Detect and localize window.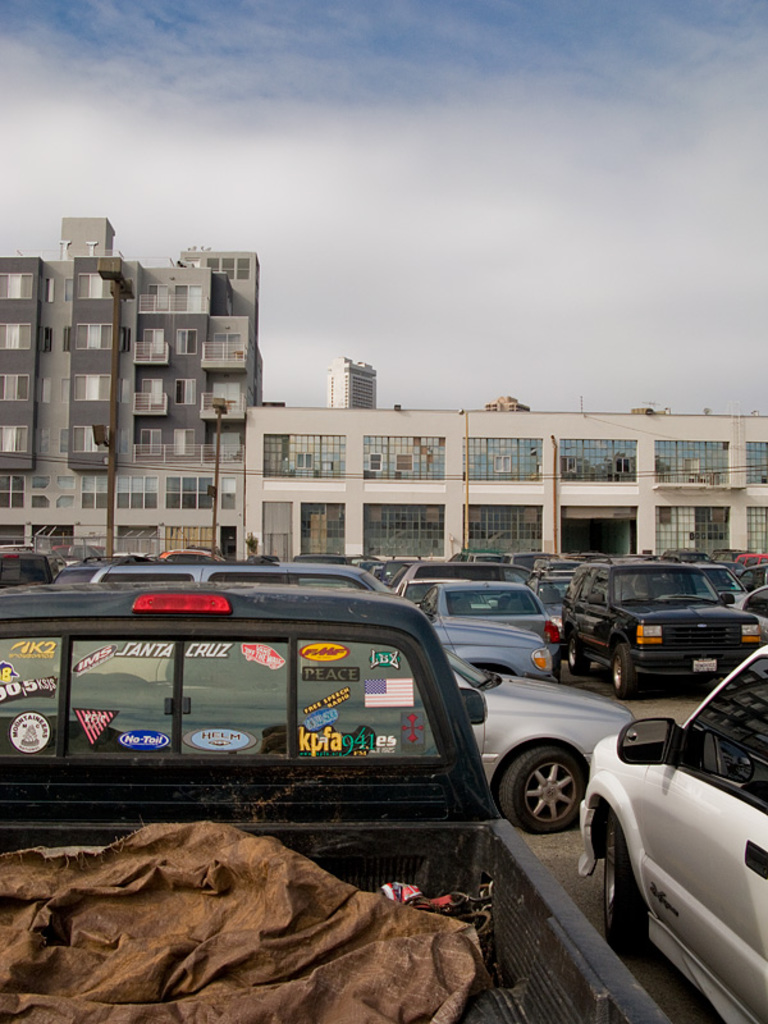
Localized at bbox=[0, 412, 37, 460].
